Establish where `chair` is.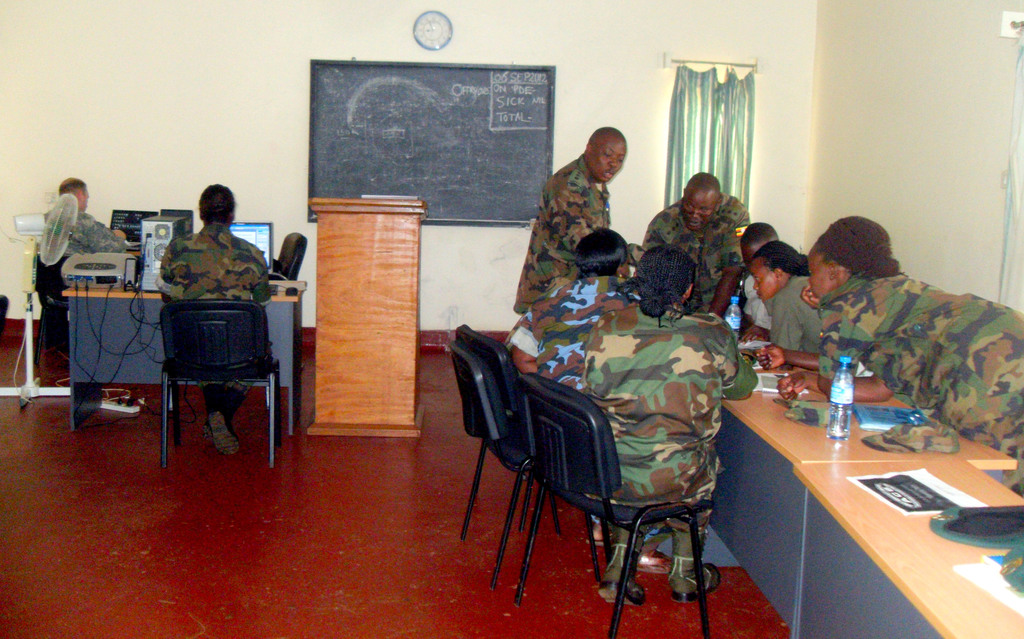
Established at select_region(271, 236, 306, 280).
